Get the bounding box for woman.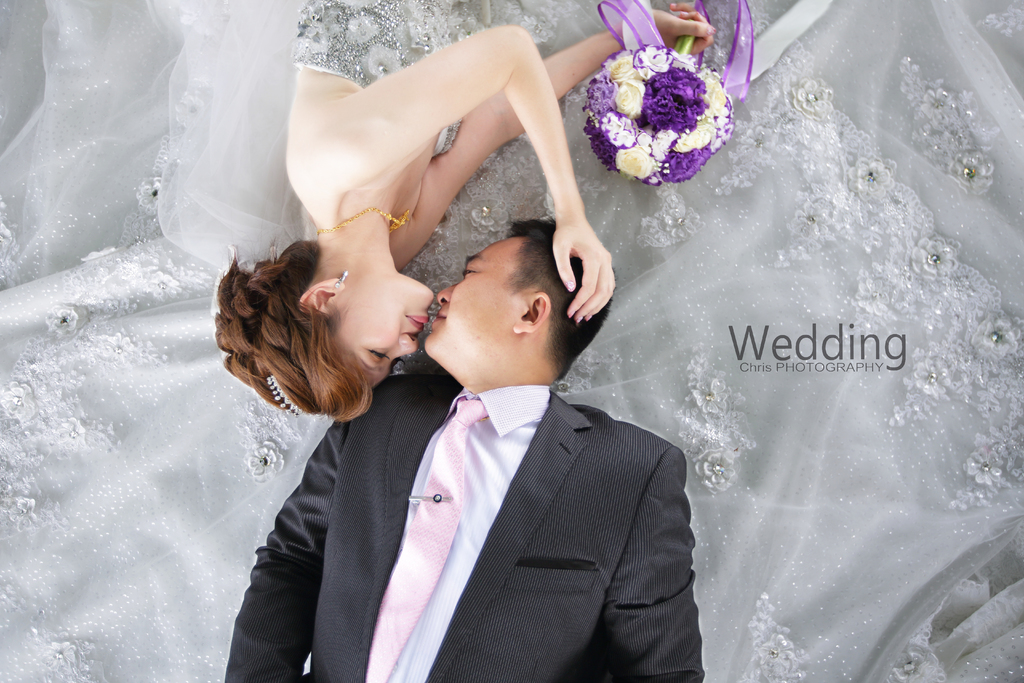
{"x1": 212, "y1": 0, "x2": 715, "y2": 424}.
